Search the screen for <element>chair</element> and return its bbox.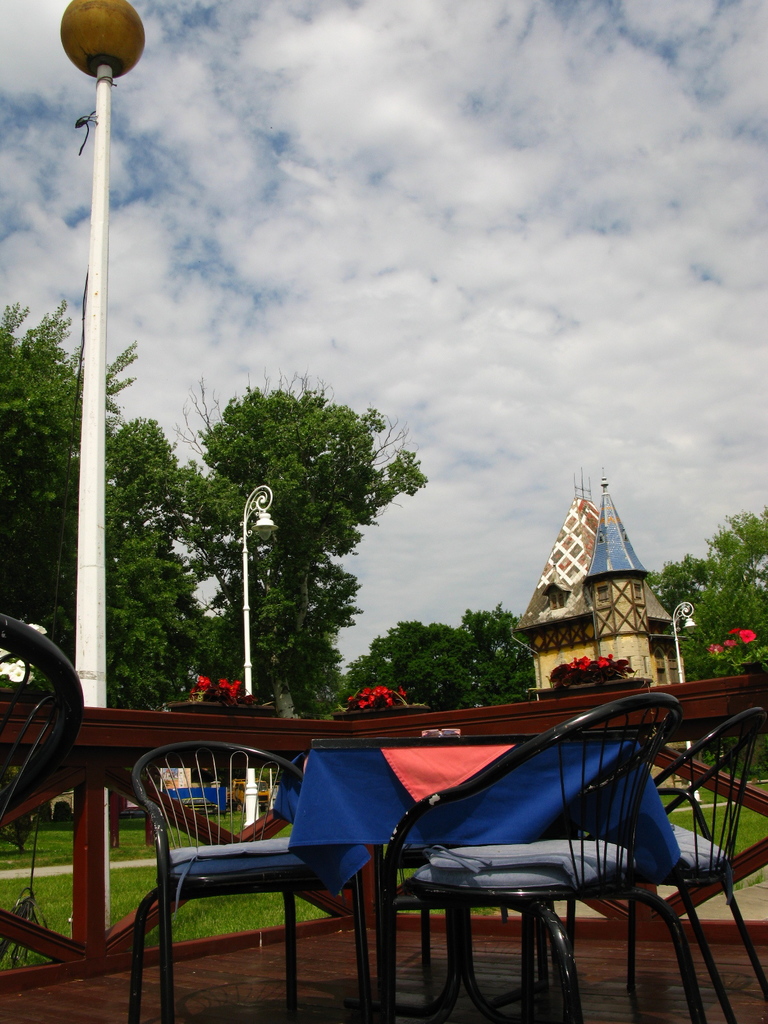
Found: bbox=[0, 610, 86, 848].
